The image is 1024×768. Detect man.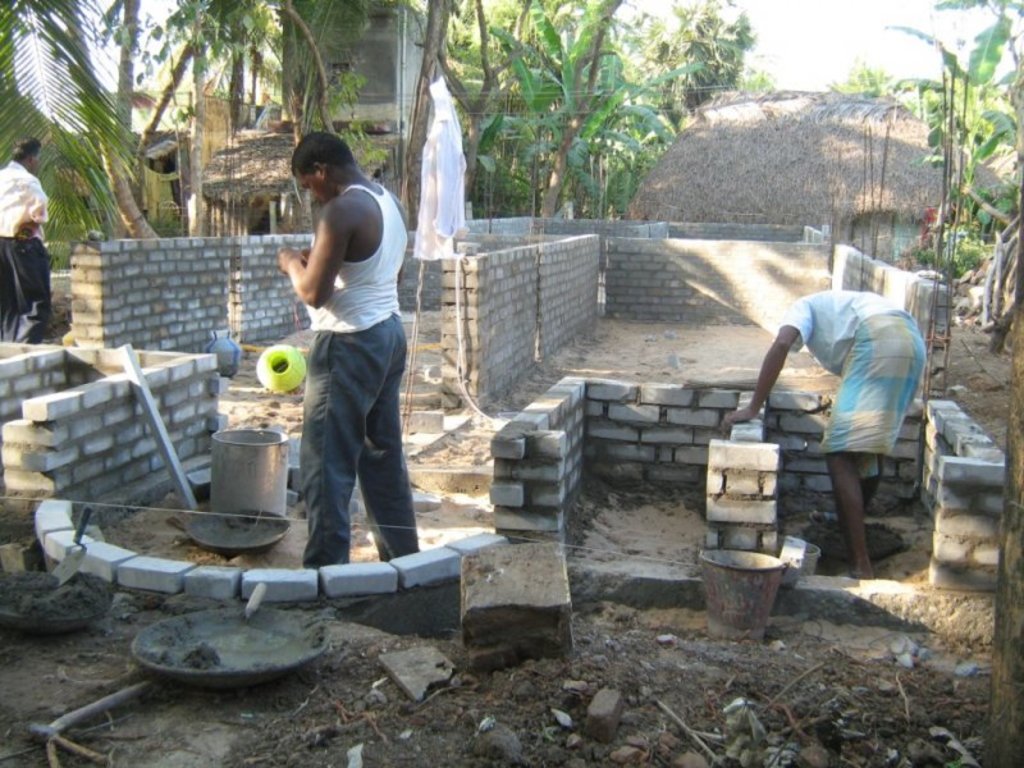
Detection: <region>262, 129, 422, 568</region>.
